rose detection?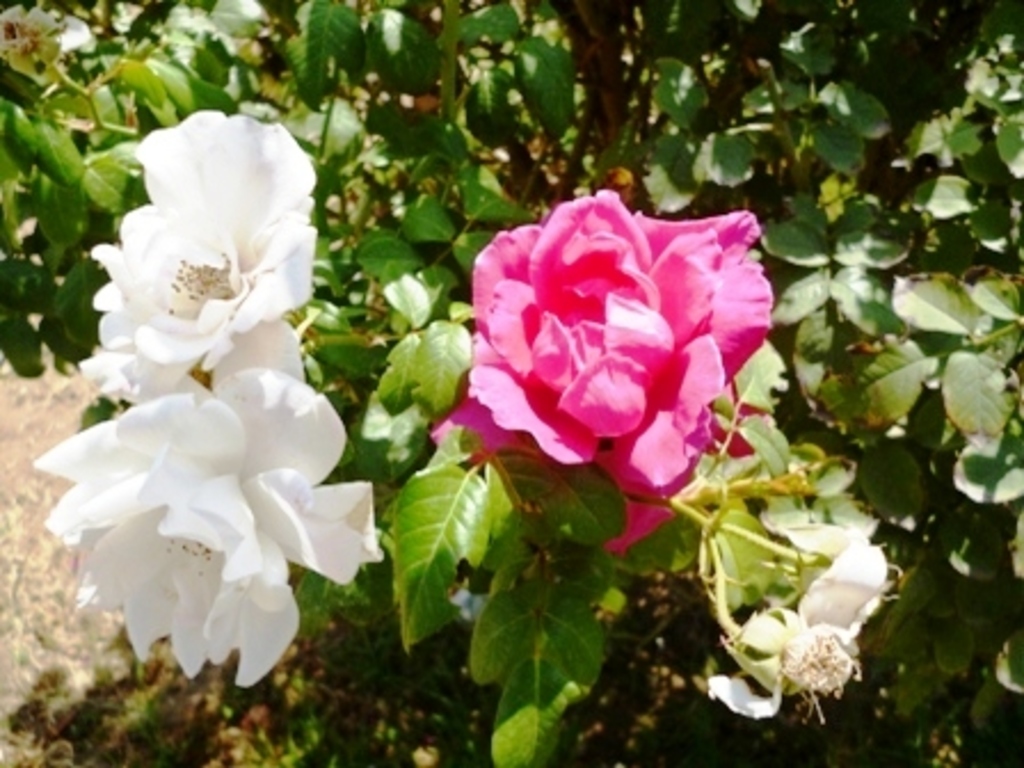
box=[32, 361, 382, 688]
